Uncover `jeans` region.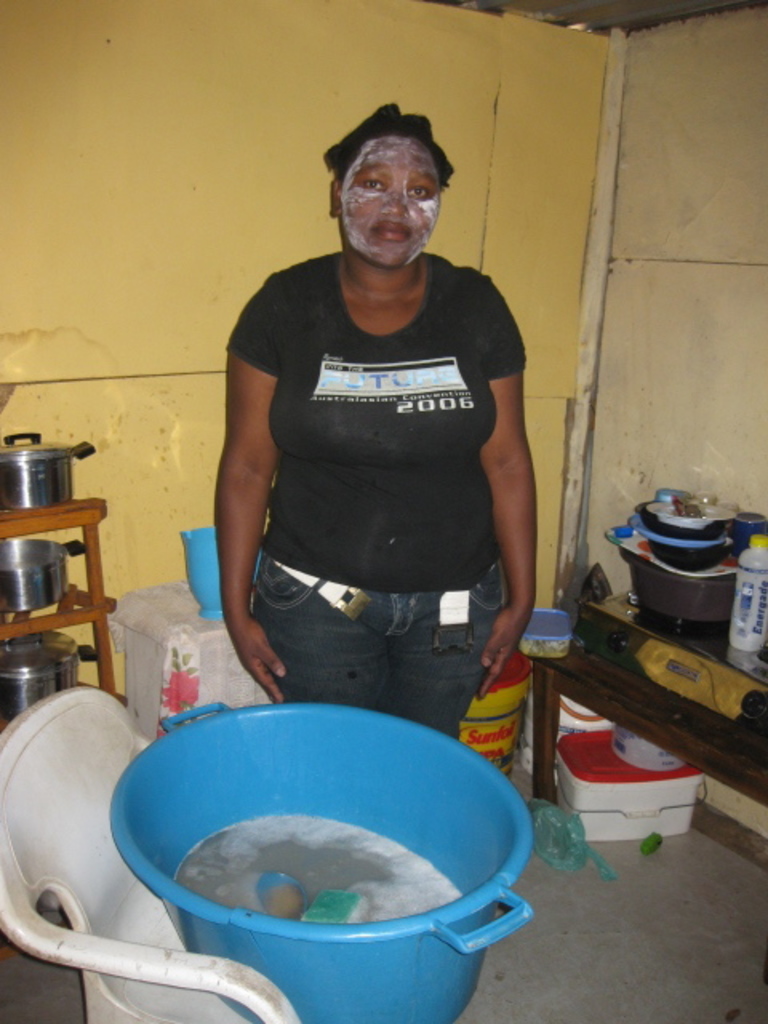
Uncovered: (242, 605, 512, 714).
